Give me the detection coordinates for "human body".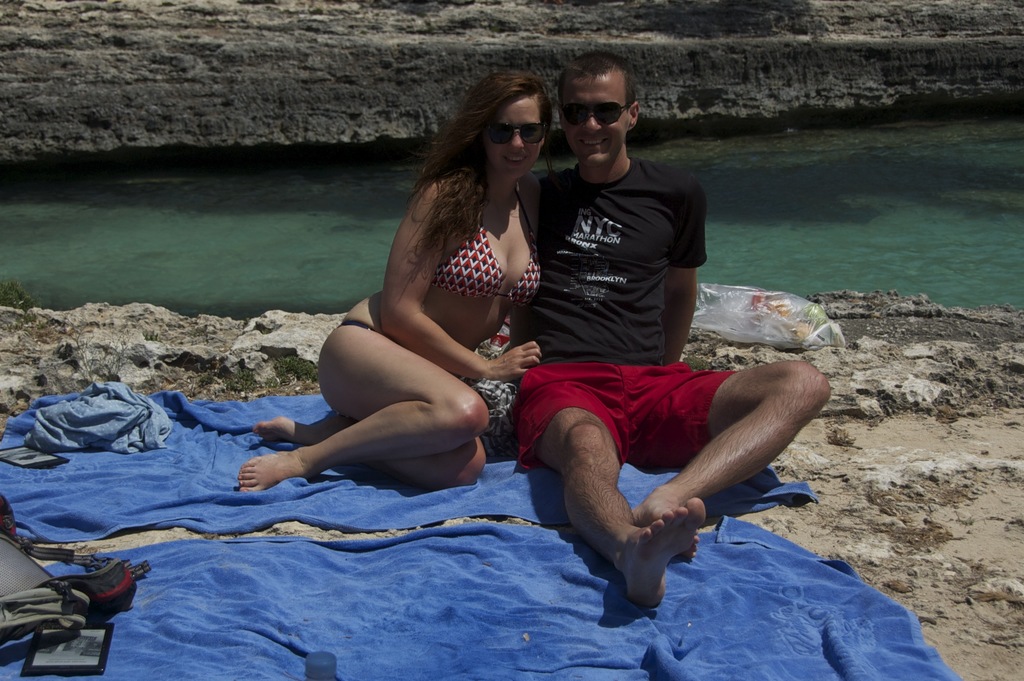
bbox=[507, 53, 826, 607].
